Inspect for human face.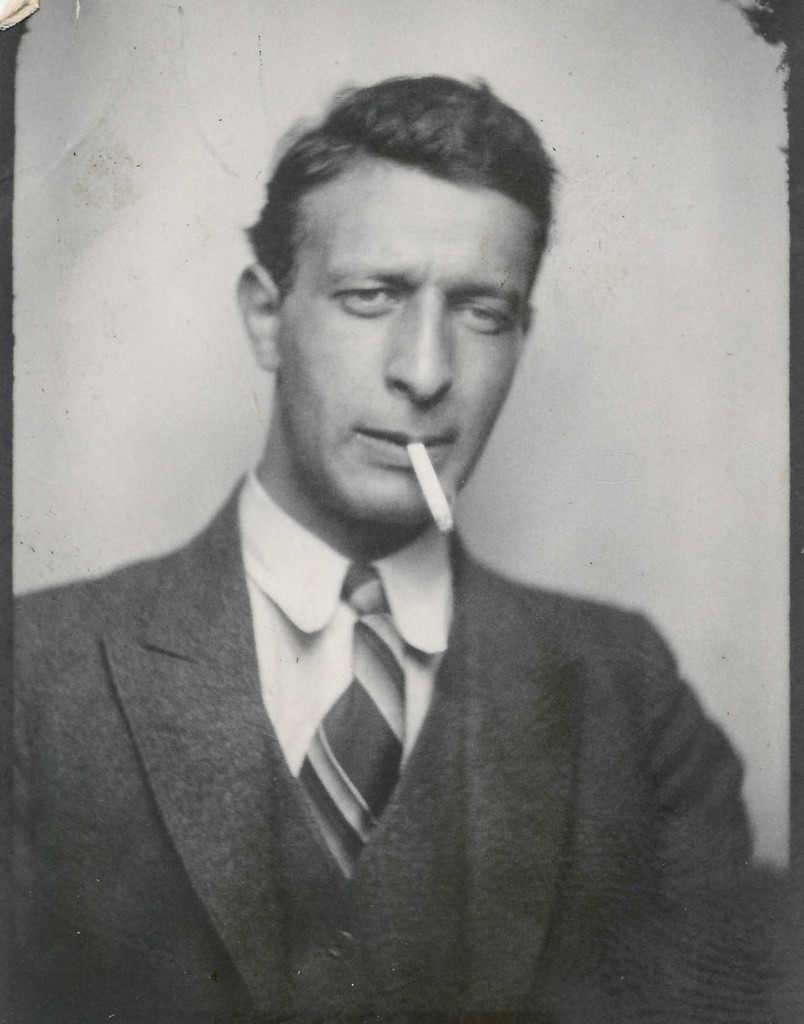
Inspection: 233 71 562 536.
